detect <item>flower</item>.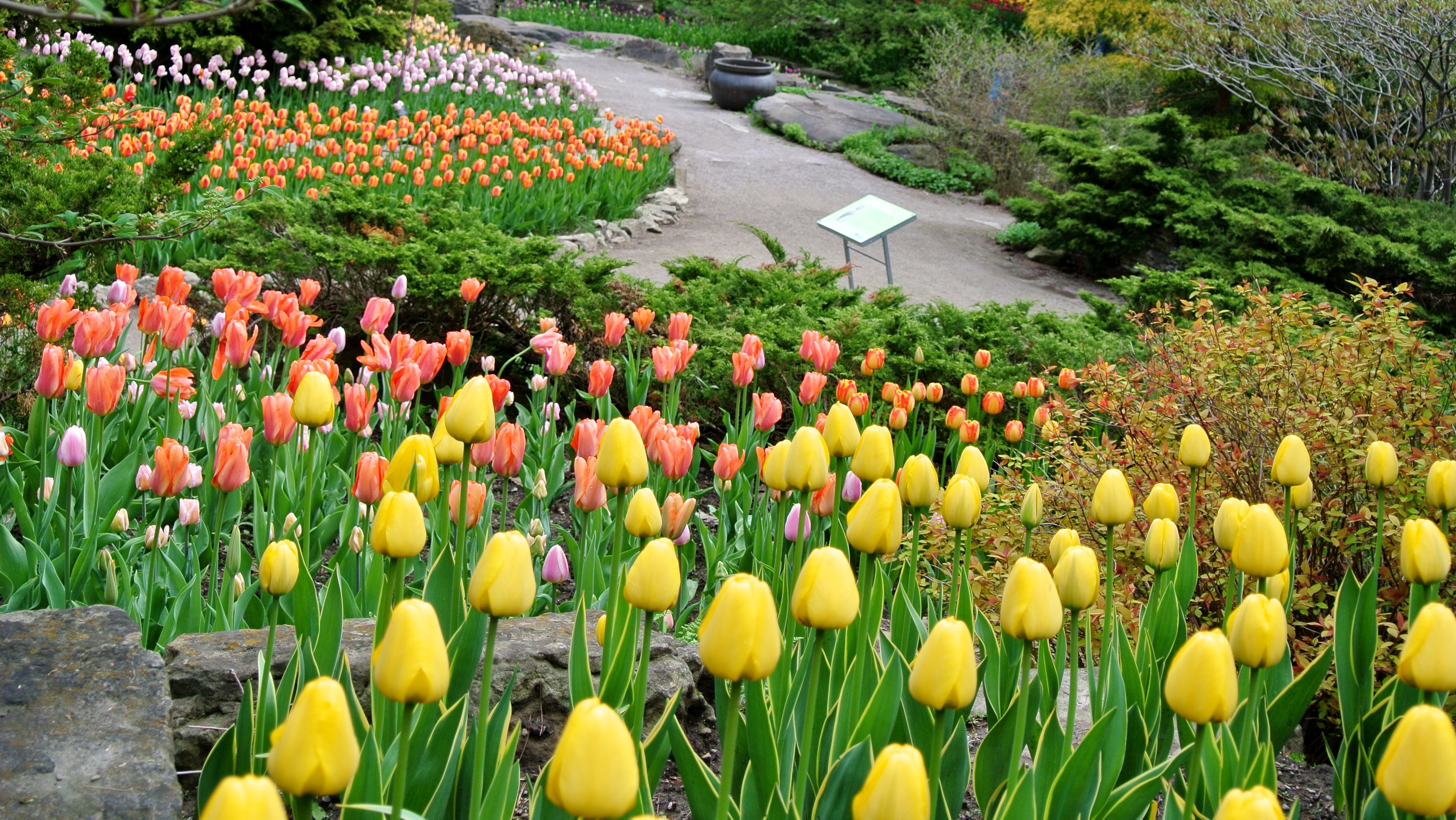
Detected at (x1=468, y1=212, x2=491, y2=230).
